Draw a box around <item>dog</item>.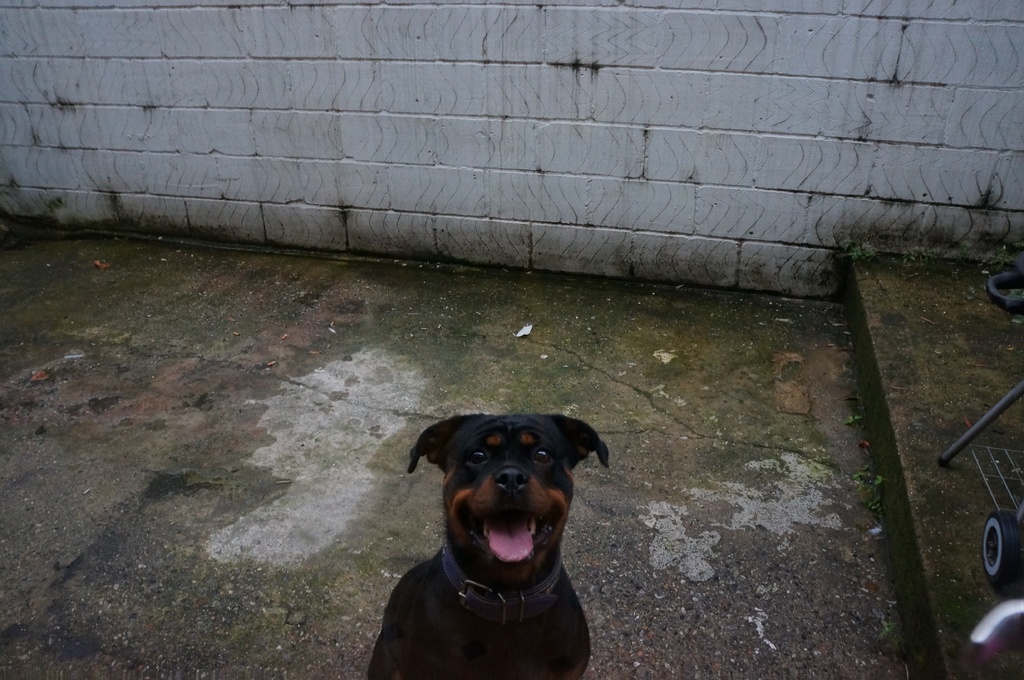
bbox=(371, 412, 613, 679).
